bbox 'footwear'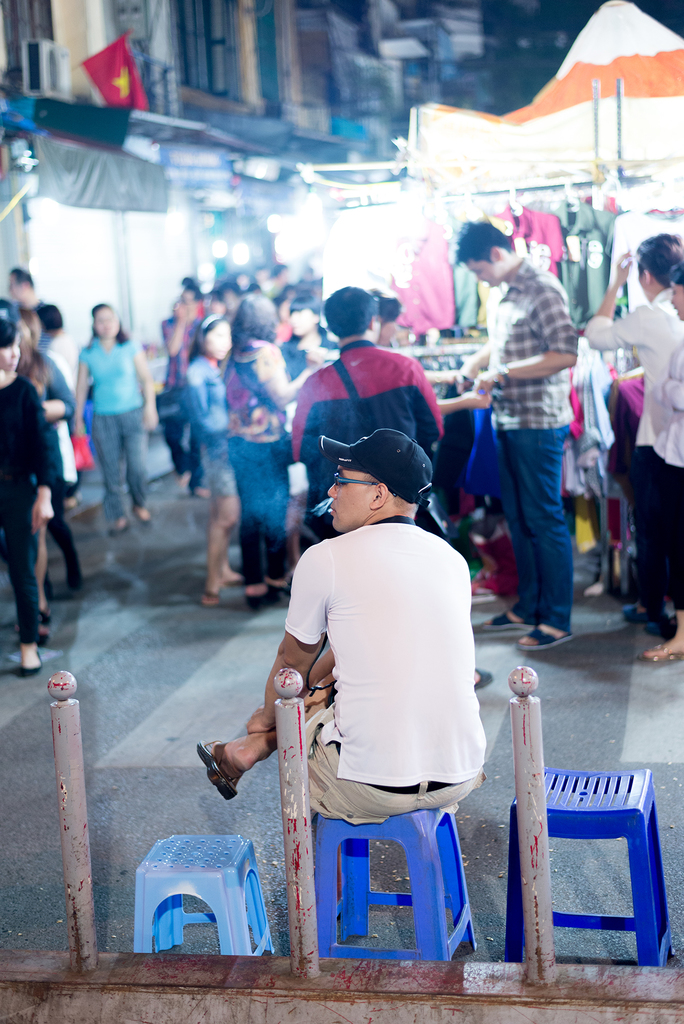
480/612/535/631
